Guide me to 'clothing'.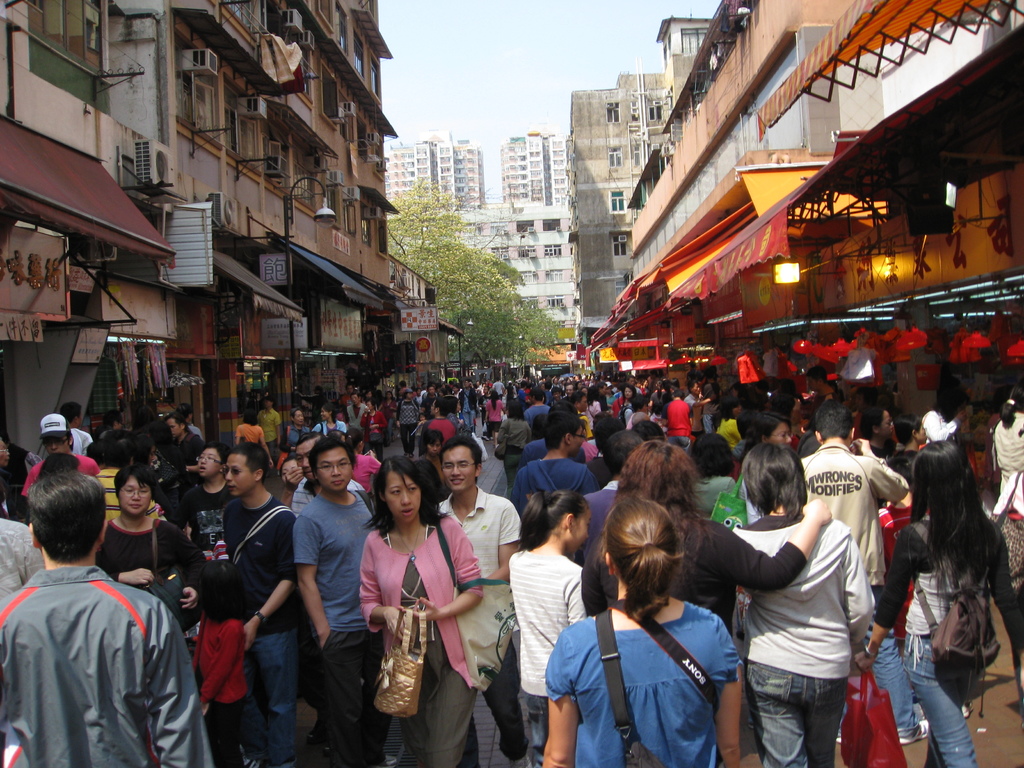
Guidance: (486, 397, 508, 430).
